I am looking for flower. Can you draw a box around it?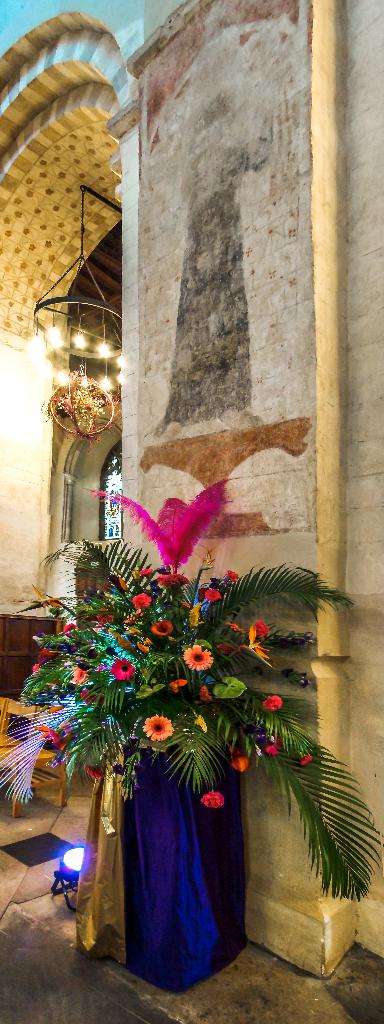
Sure, the bounding box is <bbox>79, 689, 106, 703</bbox>.
